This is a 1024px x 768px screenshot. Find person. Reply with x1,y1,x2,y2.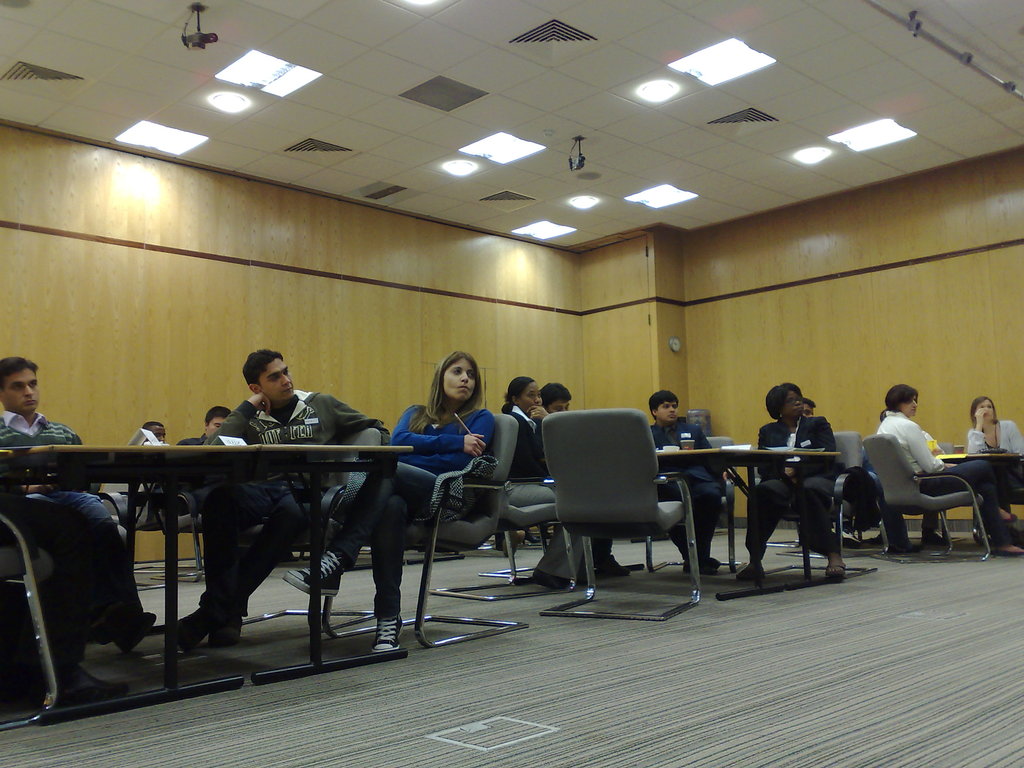
176,343,389,637.
